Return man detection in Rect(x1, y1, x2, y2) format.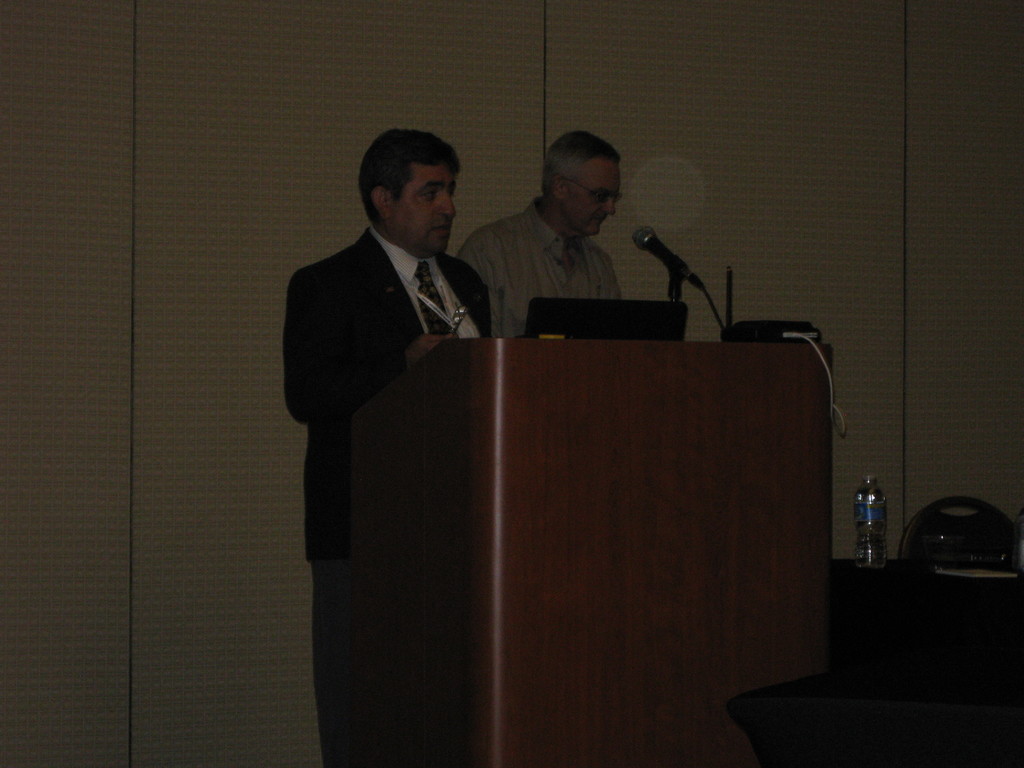
Rect(265, 122, 500, 663).
